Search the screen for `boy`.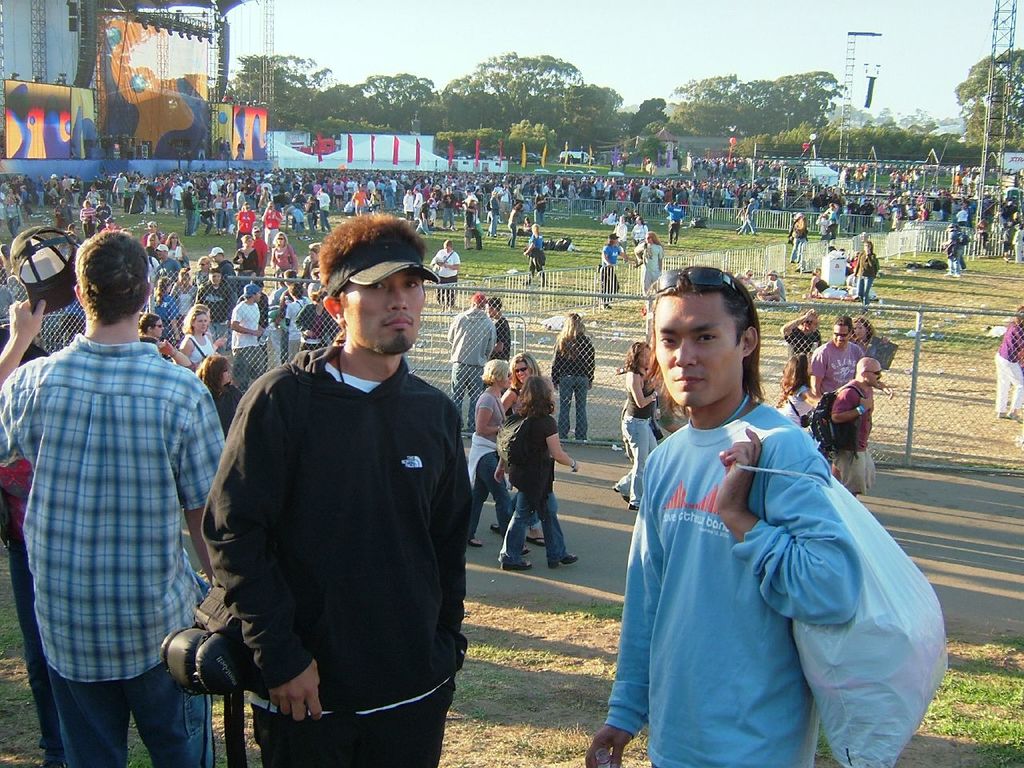
Found at l=1, t=230, r=229, b=766.
